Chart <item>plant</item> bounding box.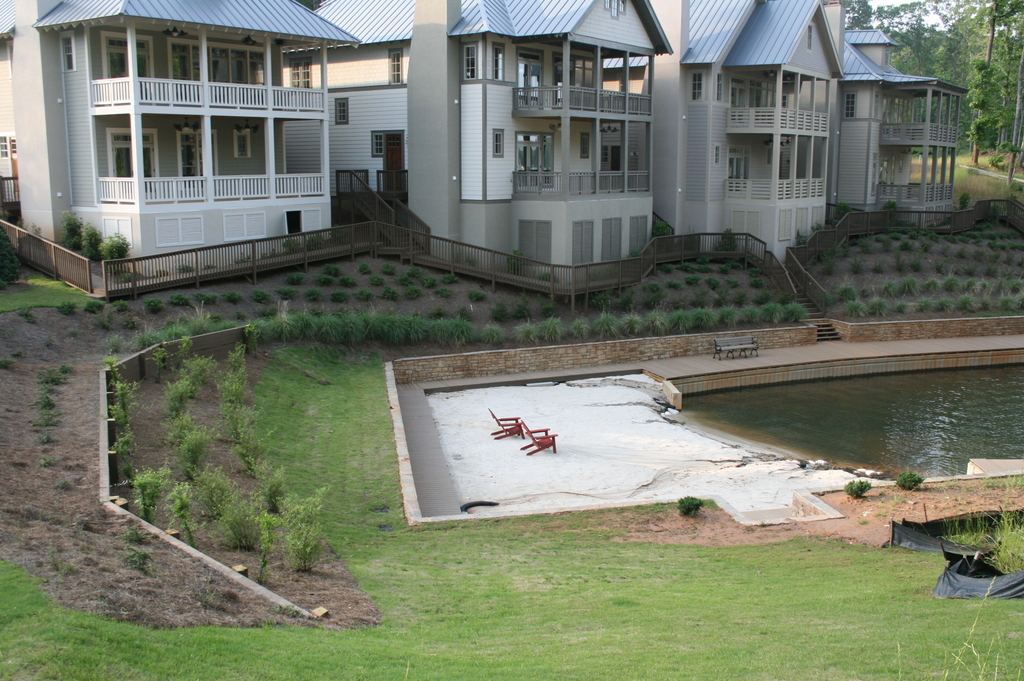
Charted: {"x1": 402, "y1": 288, "x2": 420, "y2": 298}.
